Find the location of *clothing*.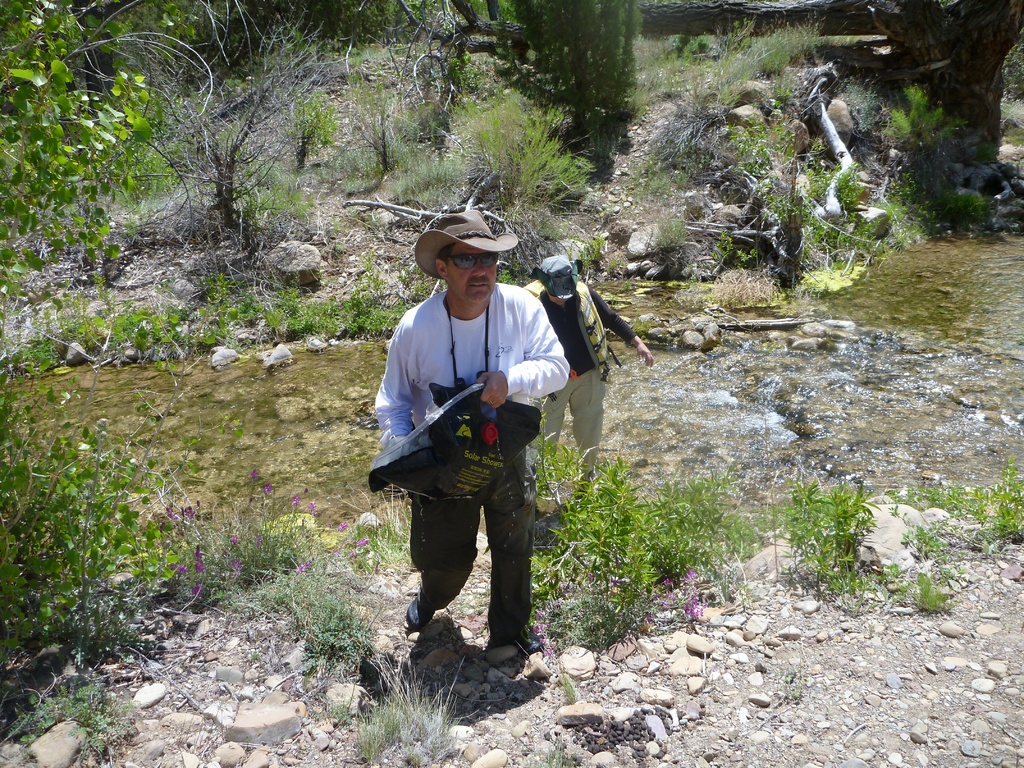
Location: 374/258/564/628.
